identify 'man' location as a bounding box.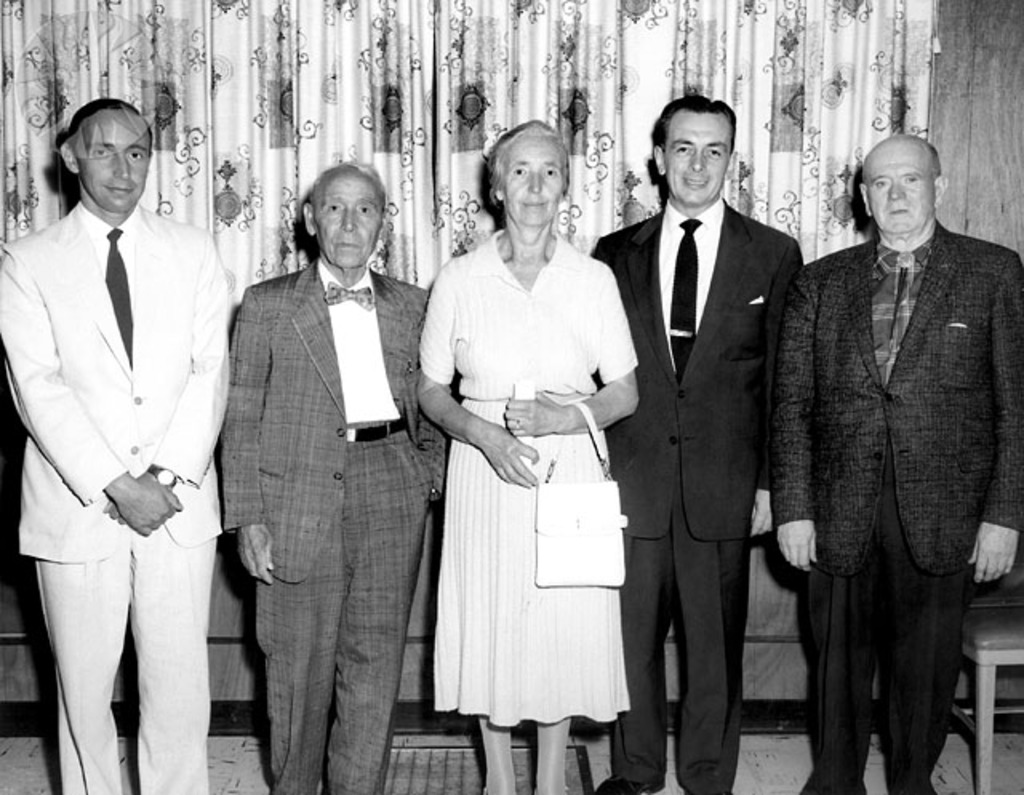
[x1=6, y1=96, x2=237, y2=793].
